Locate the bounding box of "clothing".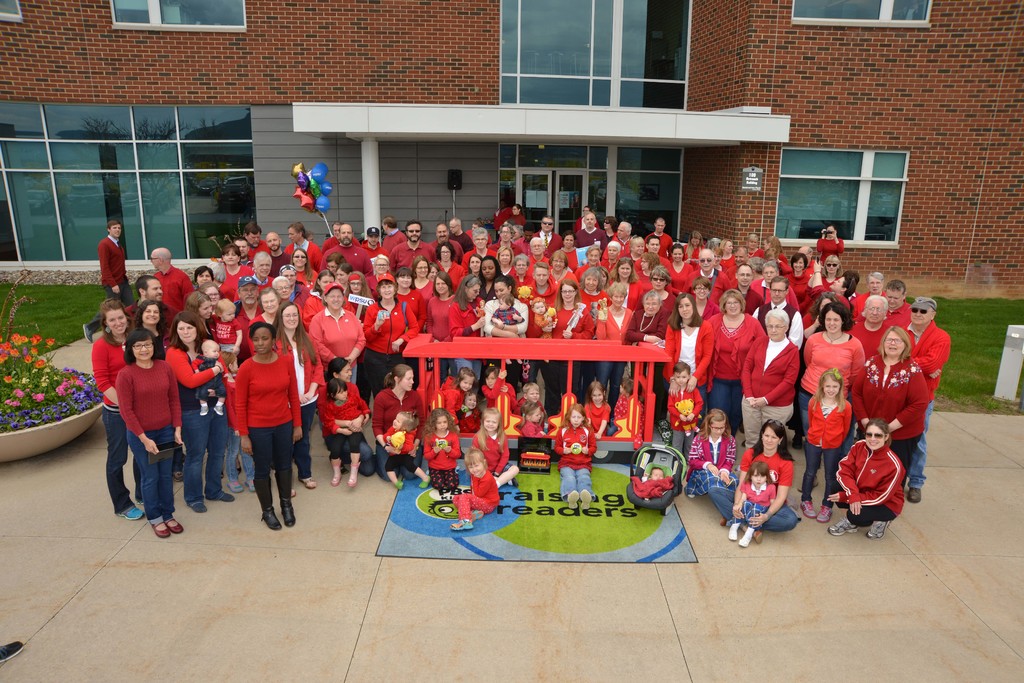
Bounding box: (x1=471, y1=424, x2=511, y2=478).
